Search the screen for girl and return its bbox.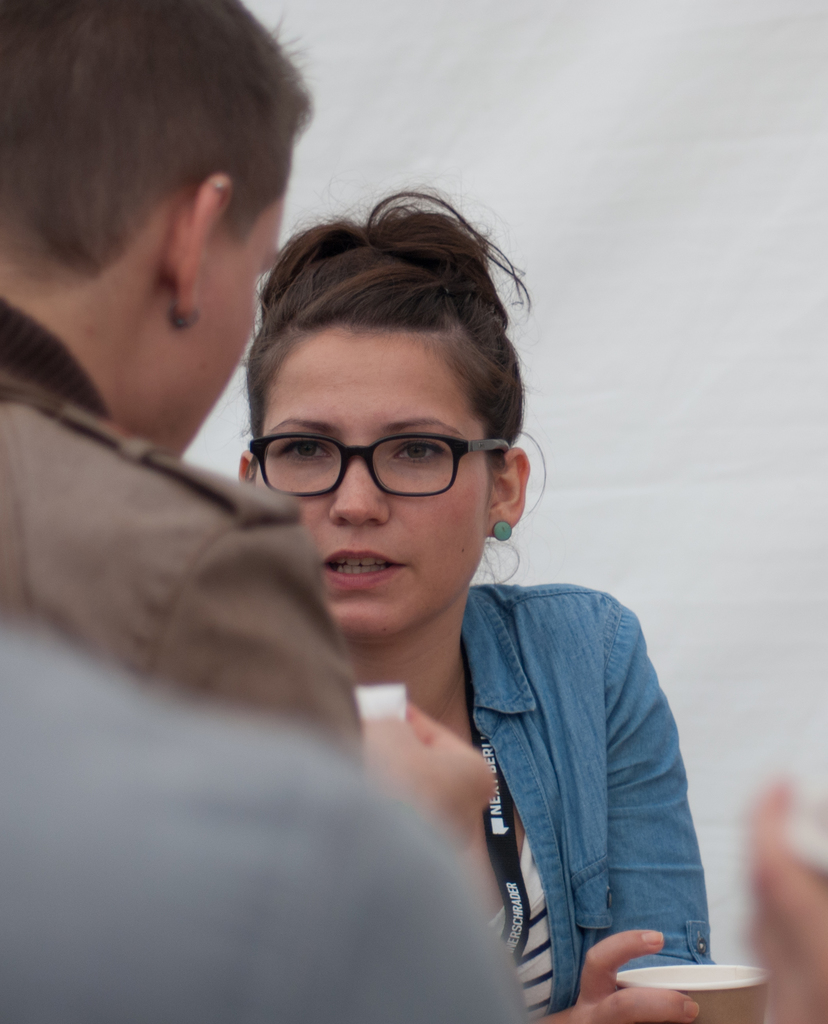
Found: locate(231, 182, 711, 1023).
